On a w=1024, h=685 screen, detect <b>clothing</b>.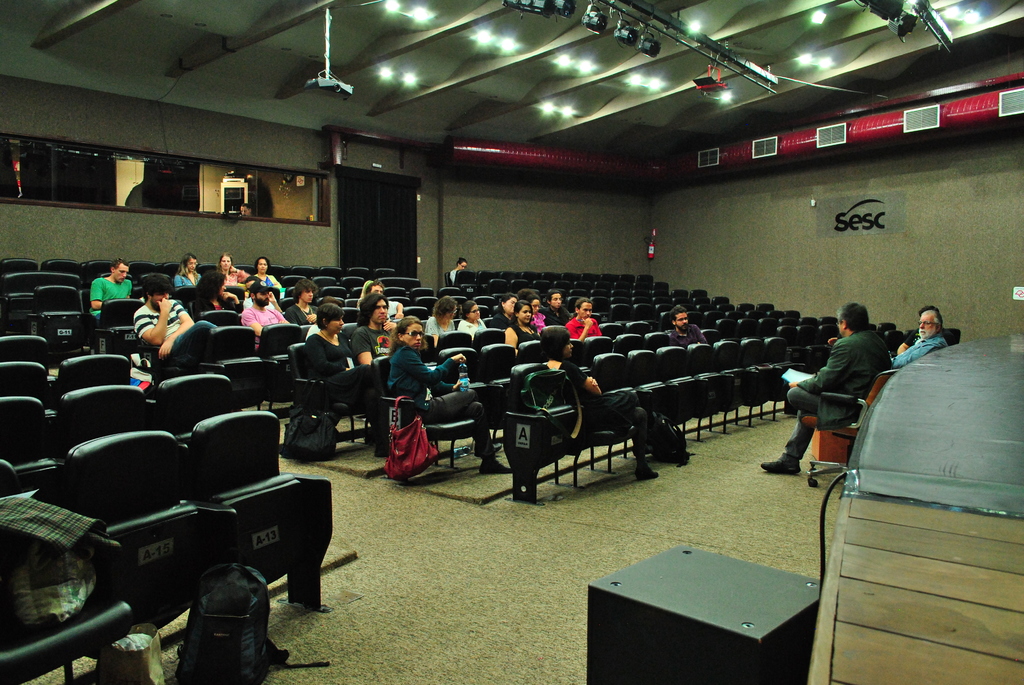
pyautogui.locateOnScreen(352, 326, 397, 362).
